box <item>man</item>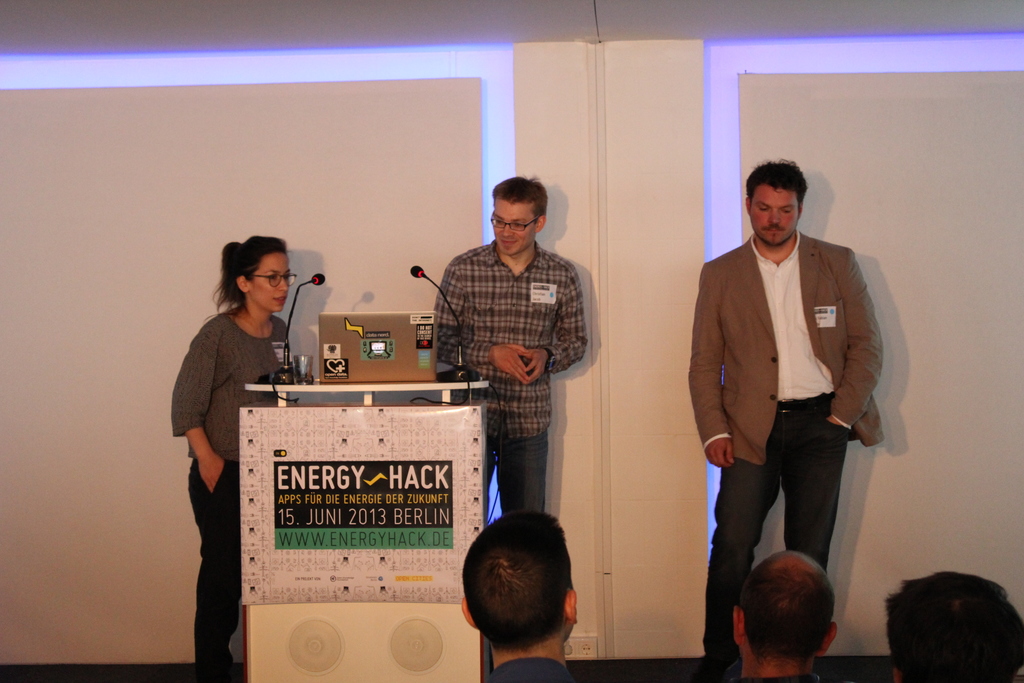
(725, 544, 846, 682)
